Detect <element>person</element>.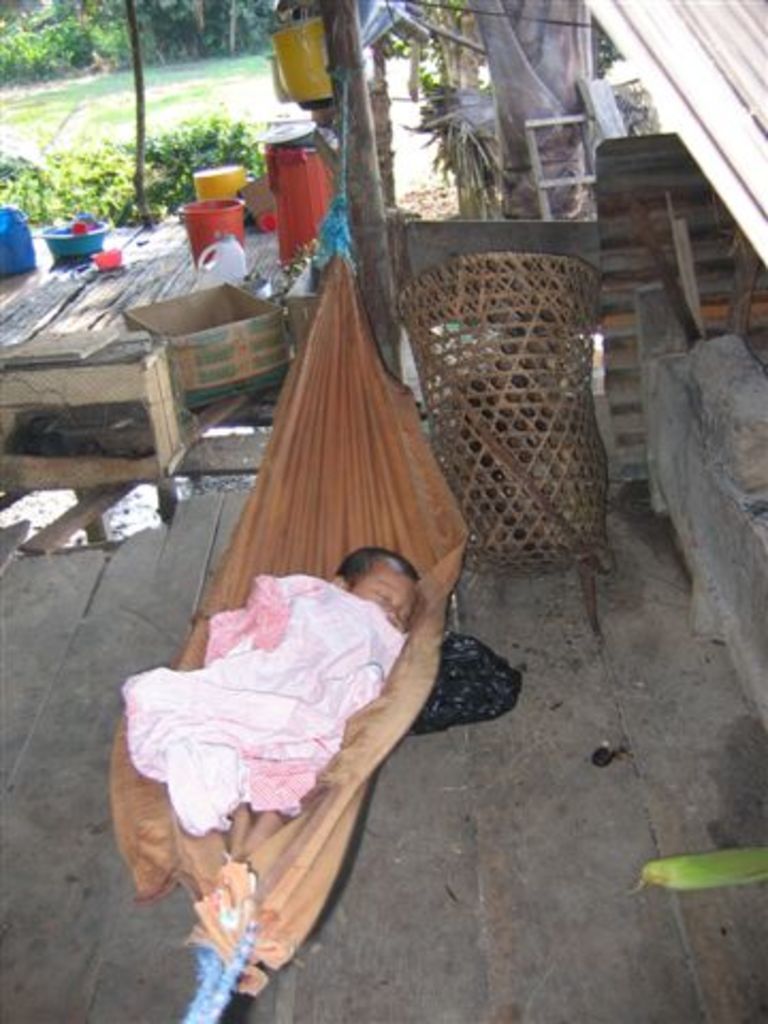
Detected at [117,542,427,830].
